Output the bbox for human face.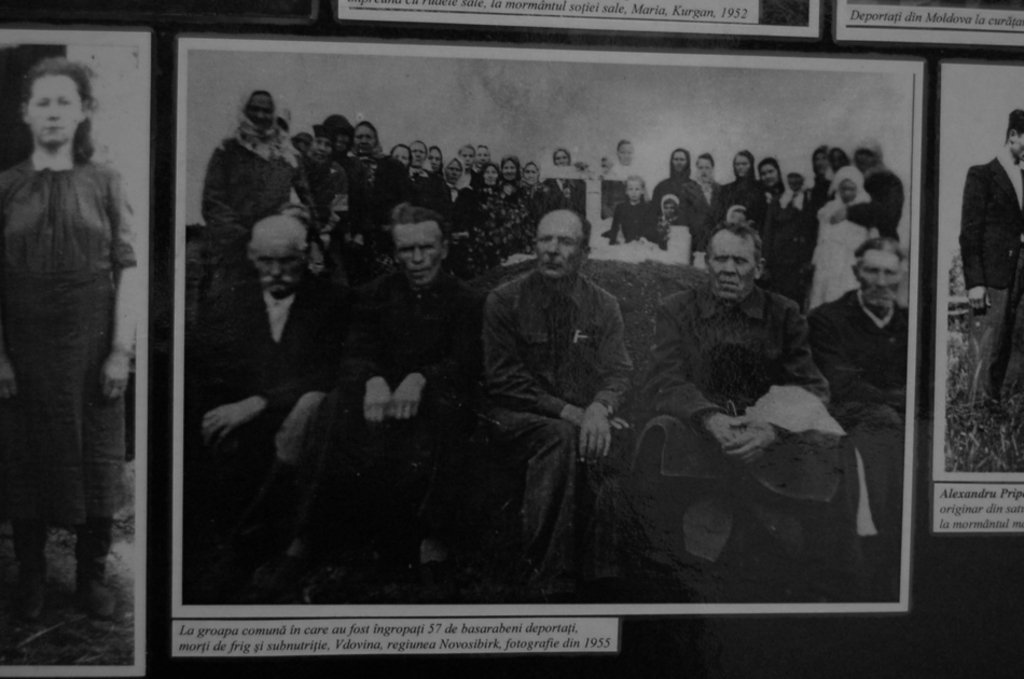
459, 147, 475, 170.
